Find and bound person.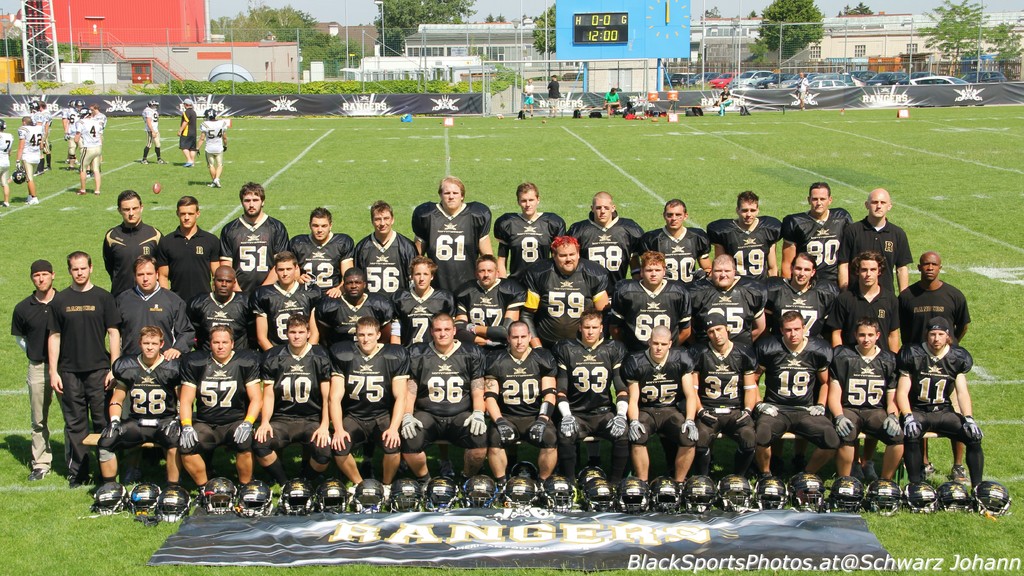
Bound: 620 243 691 347.
